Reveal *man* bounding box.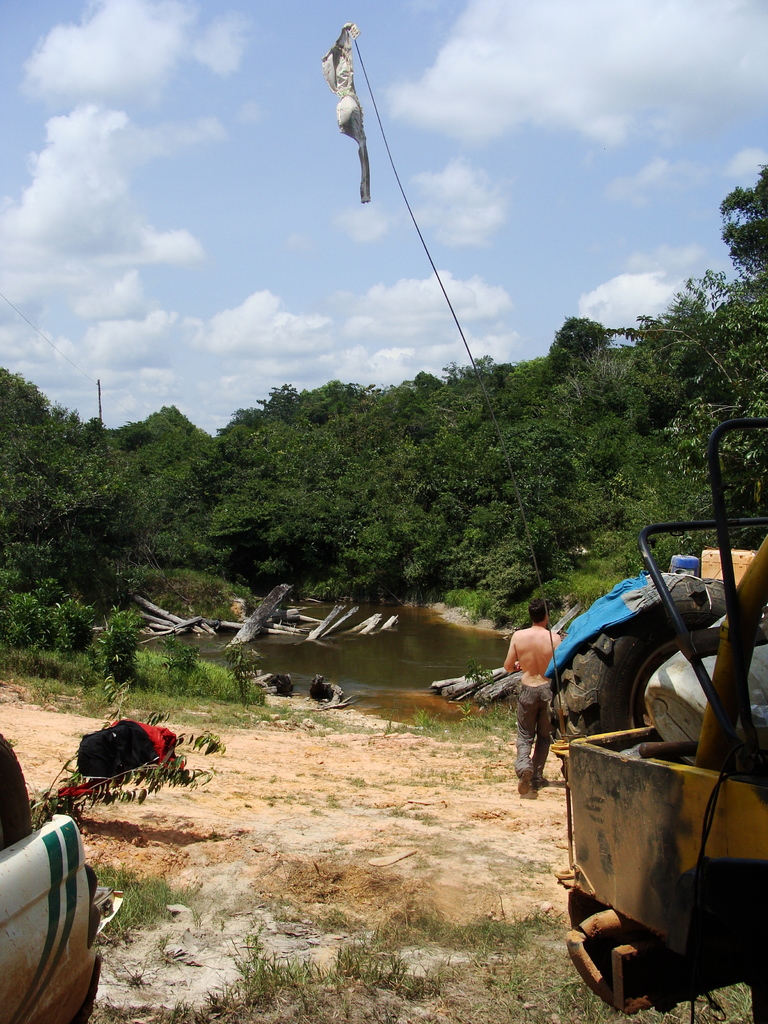
Revealed: 499, 598, 563, 797.
